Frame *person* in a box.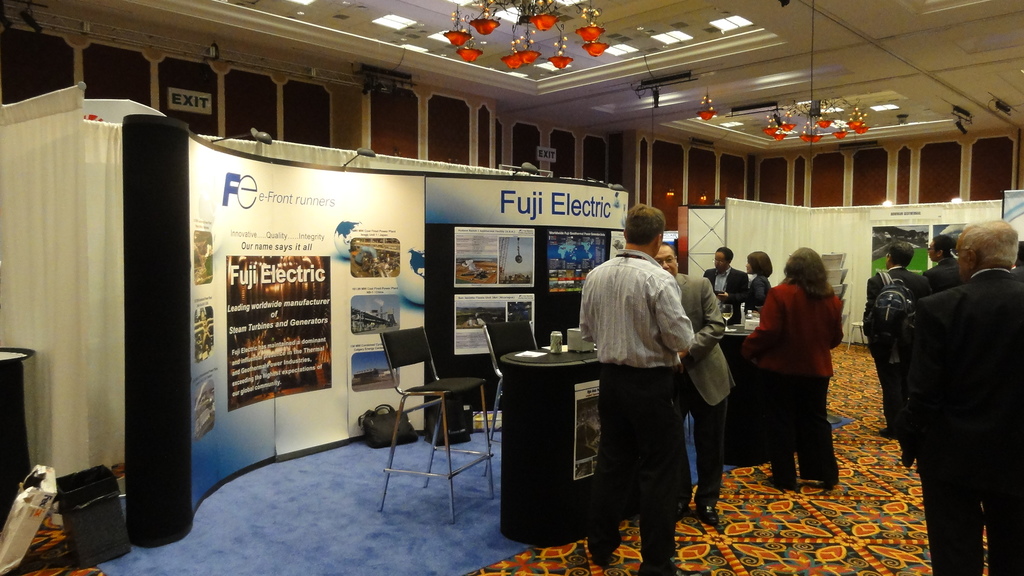
Rect(919, 224, 1023, 575).
